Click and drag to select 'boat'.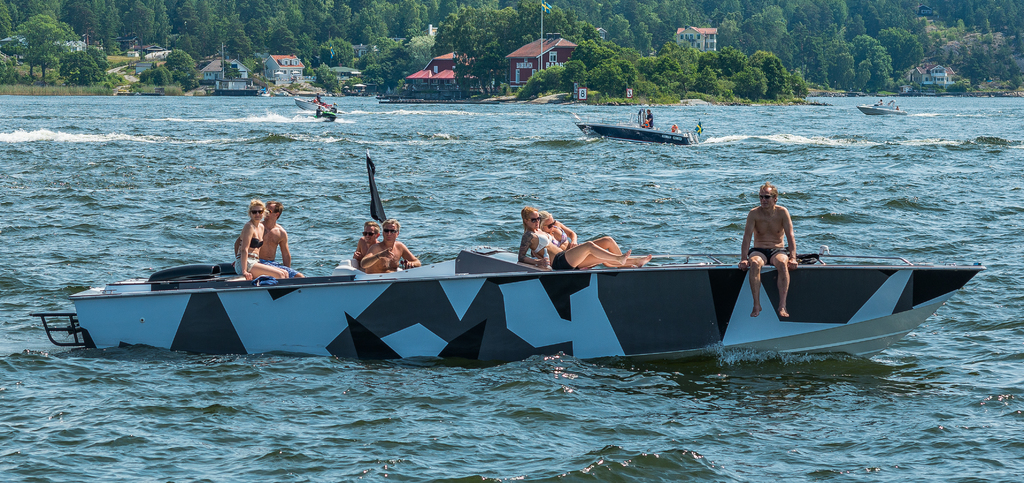
Selection: BBox(579, 110, 694, 144).
